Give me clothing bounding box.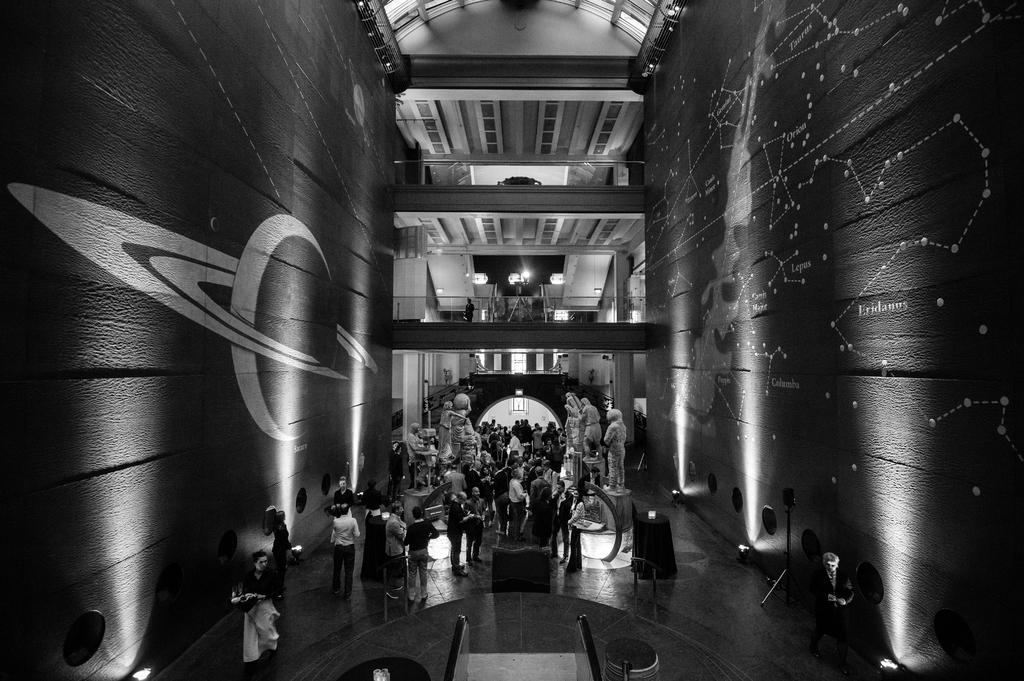
x1=438, y1=408, x2=463, y2=460.
